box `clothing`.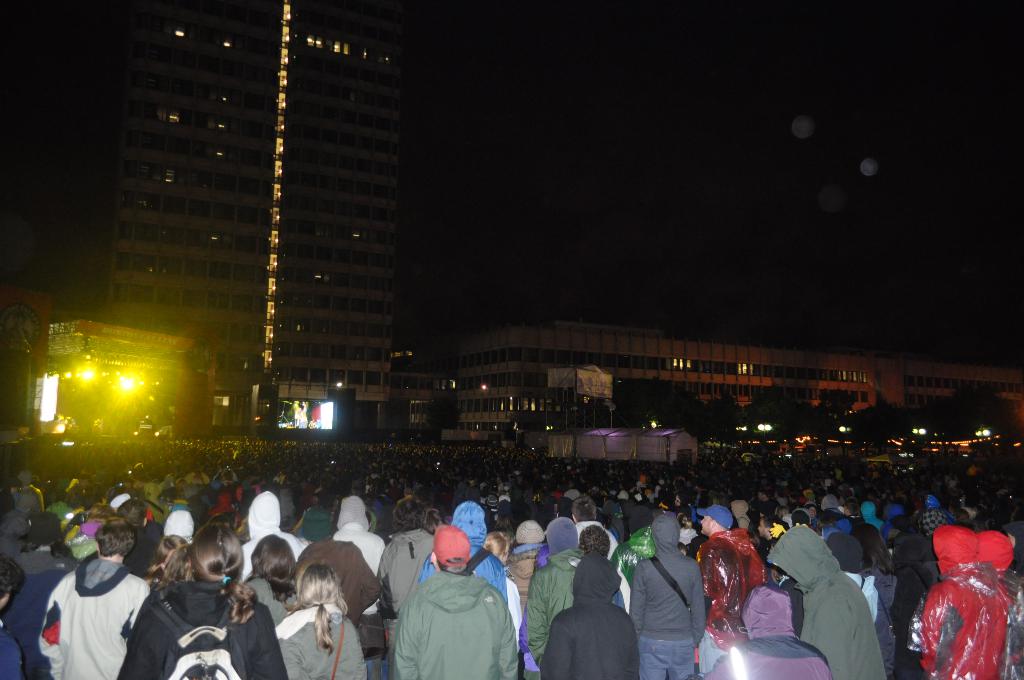
(641,638,700,679).
